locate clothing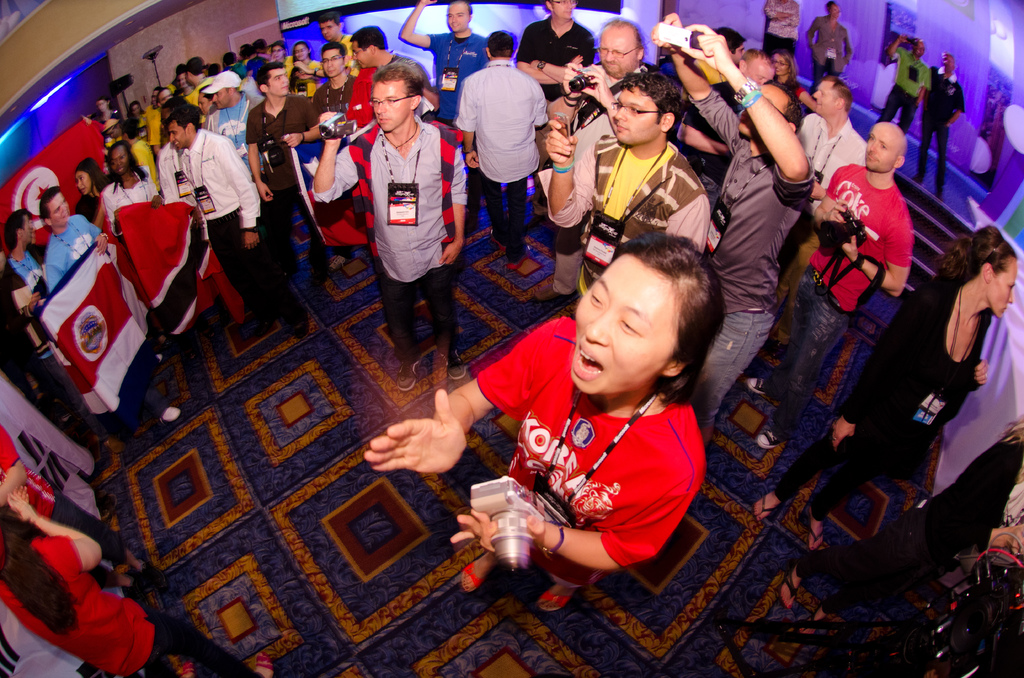
0,426,129,571
